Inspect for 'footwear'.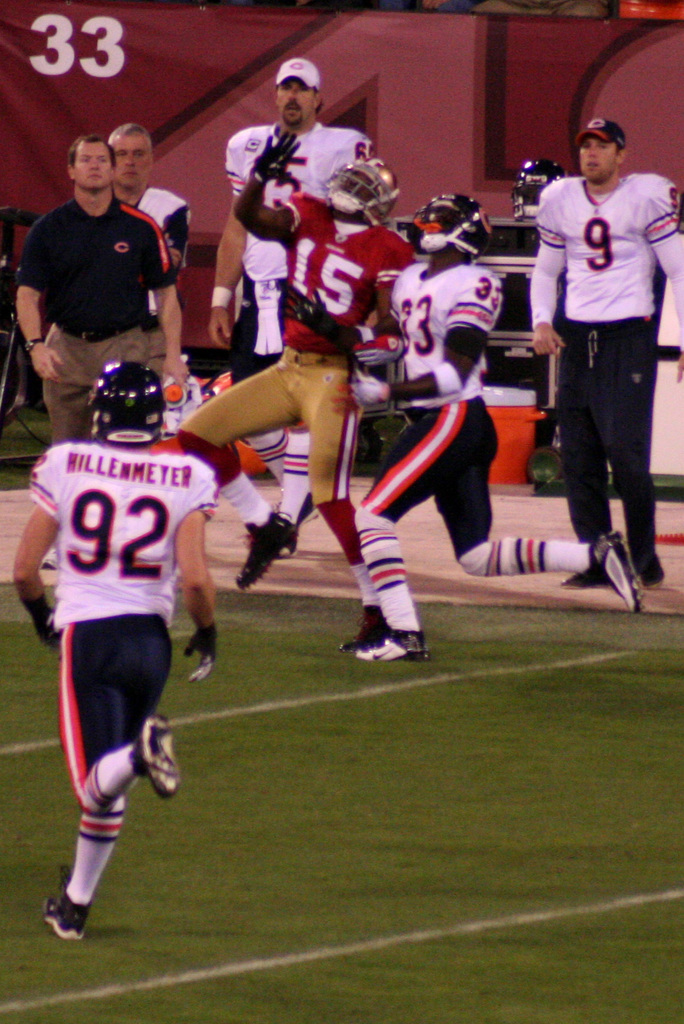
Inspection: <bbox>235, 515, 292, 589</bbox>.
